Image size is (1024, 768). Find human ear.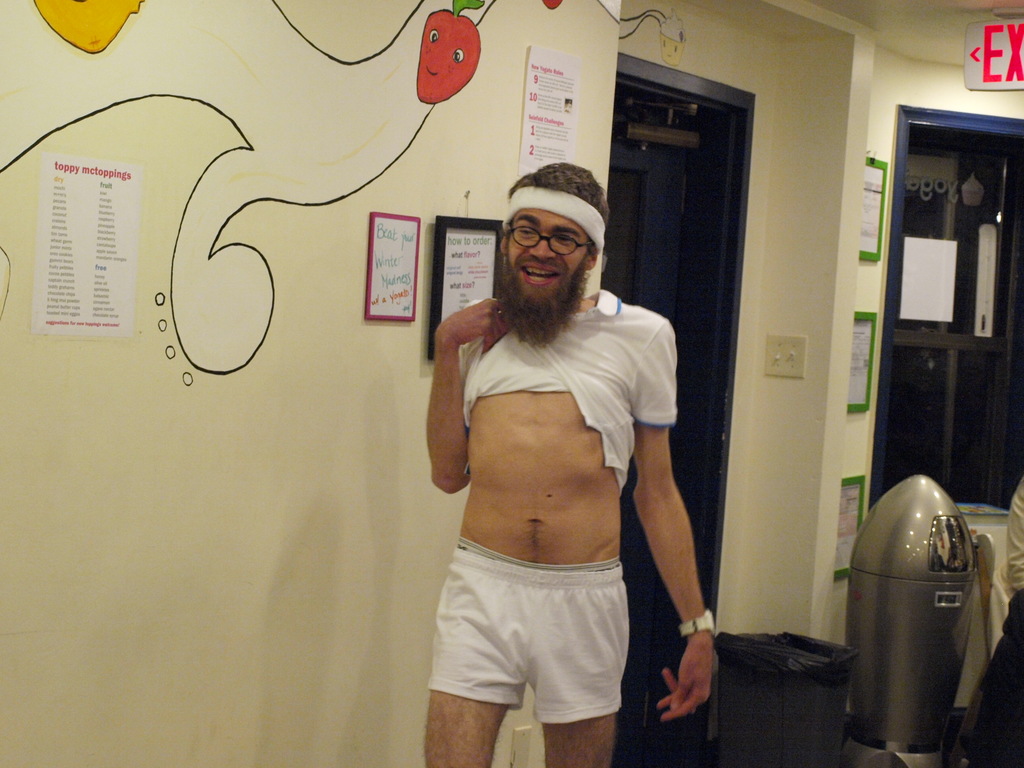
(501, 225, 510, 253).
